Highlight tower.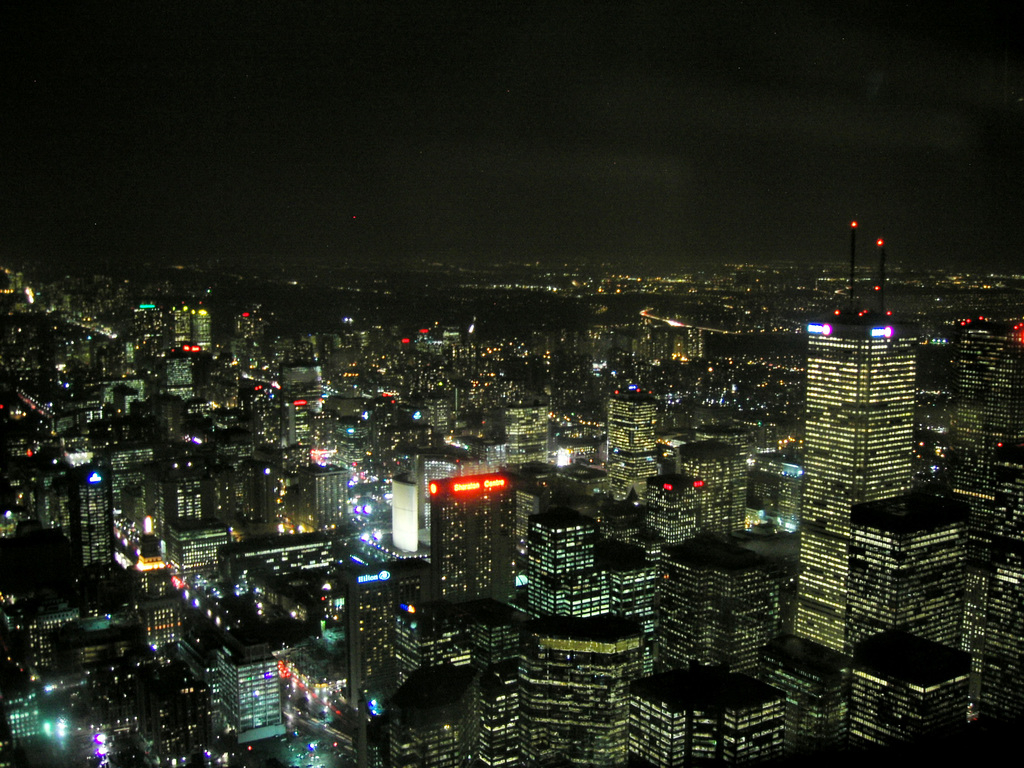
Highlighted region: (956, 318, 1020, 560).
